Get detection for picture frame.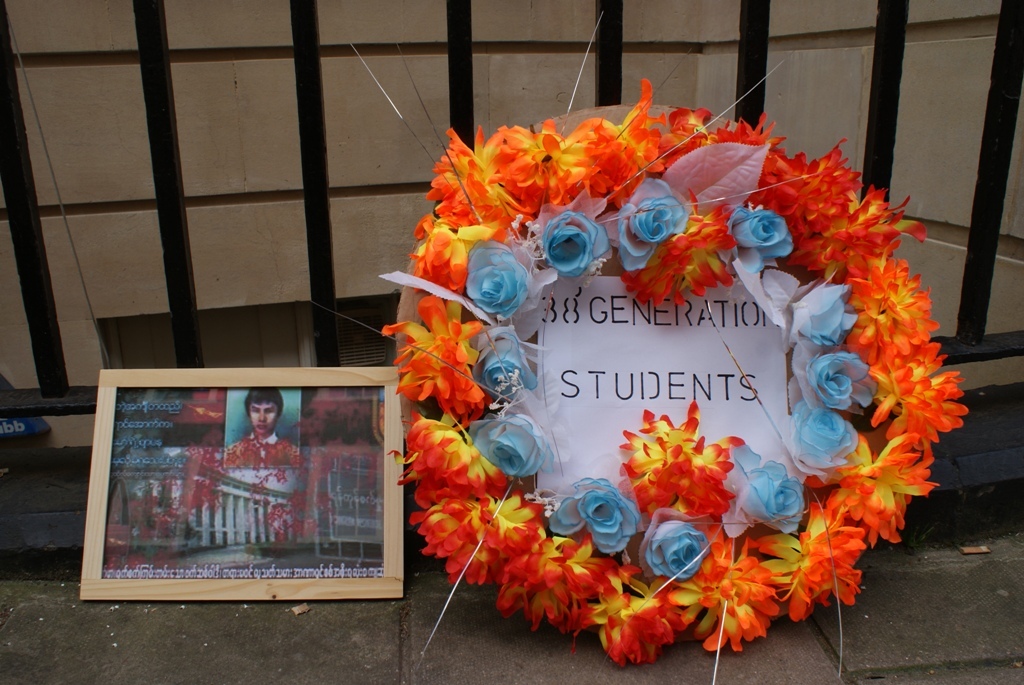
Detection: Rect(76, 341, 410, 617).
